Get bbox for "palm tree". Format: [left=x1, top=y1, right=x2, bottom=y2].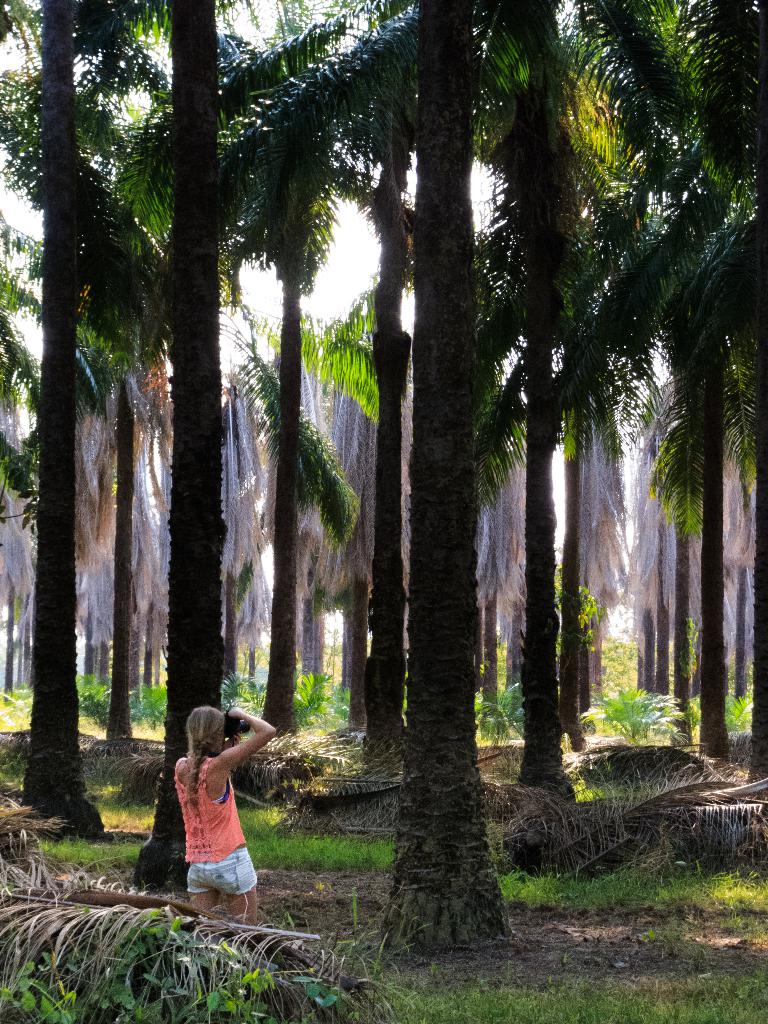
[left=230, top=356, right=388, bottom=865].
